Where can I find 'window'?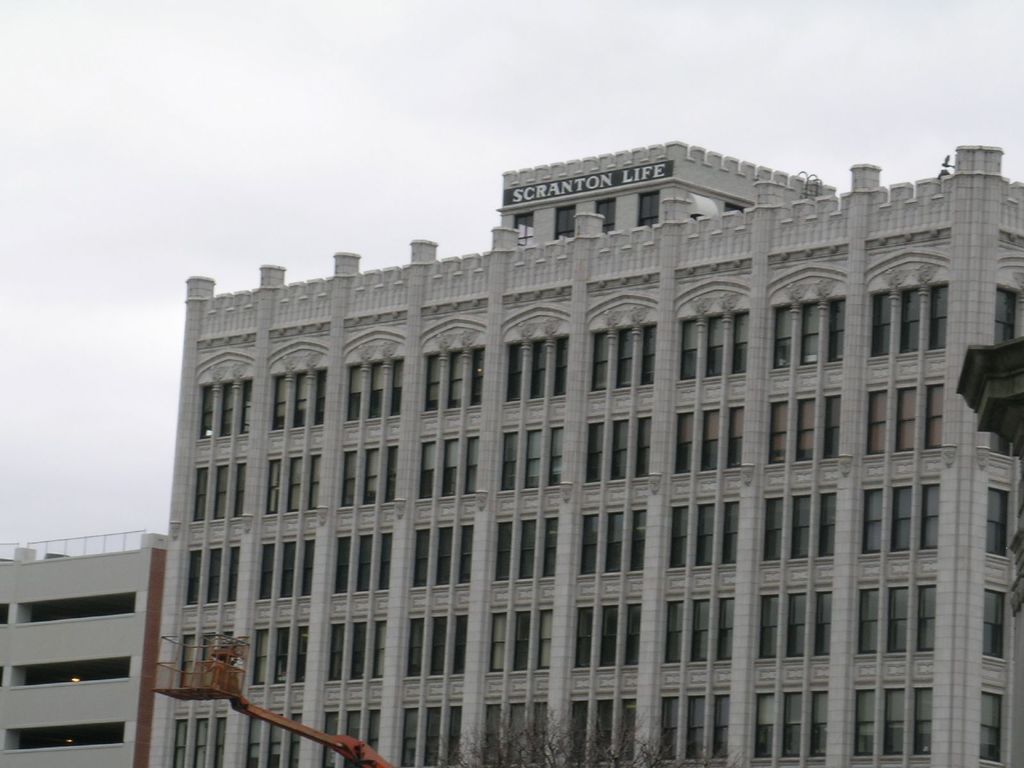
You can find it at BBox(586, 417, 652, 484).
